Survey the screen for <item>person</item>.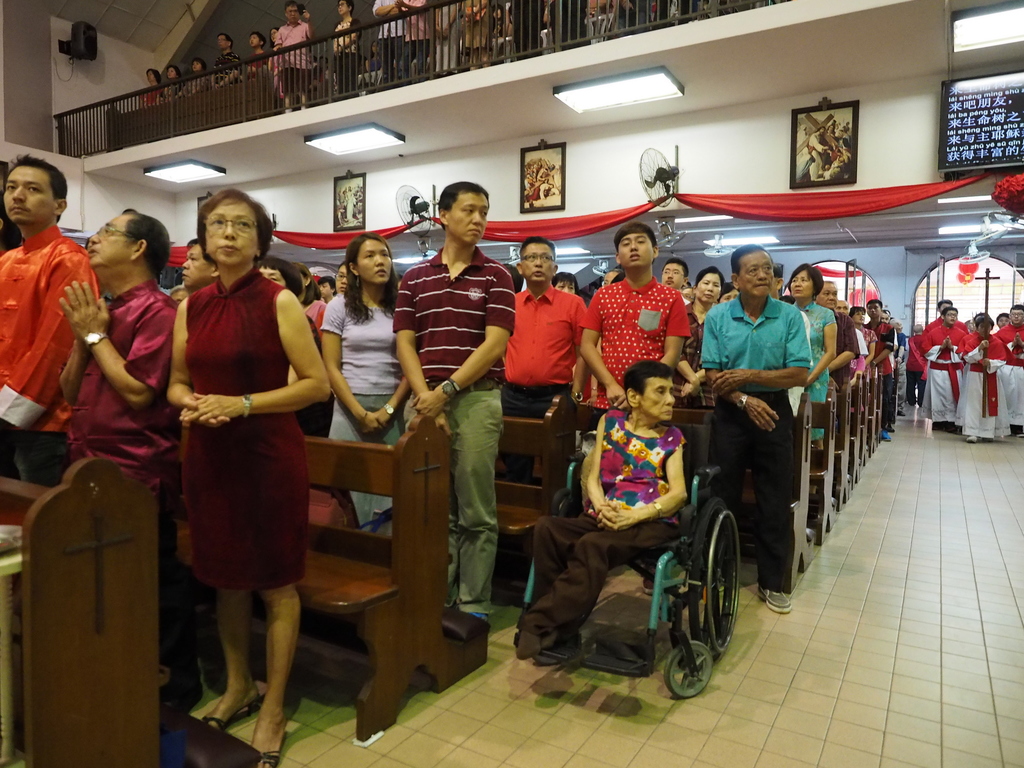
Survey found: locate(493, 241, 590, 600).
